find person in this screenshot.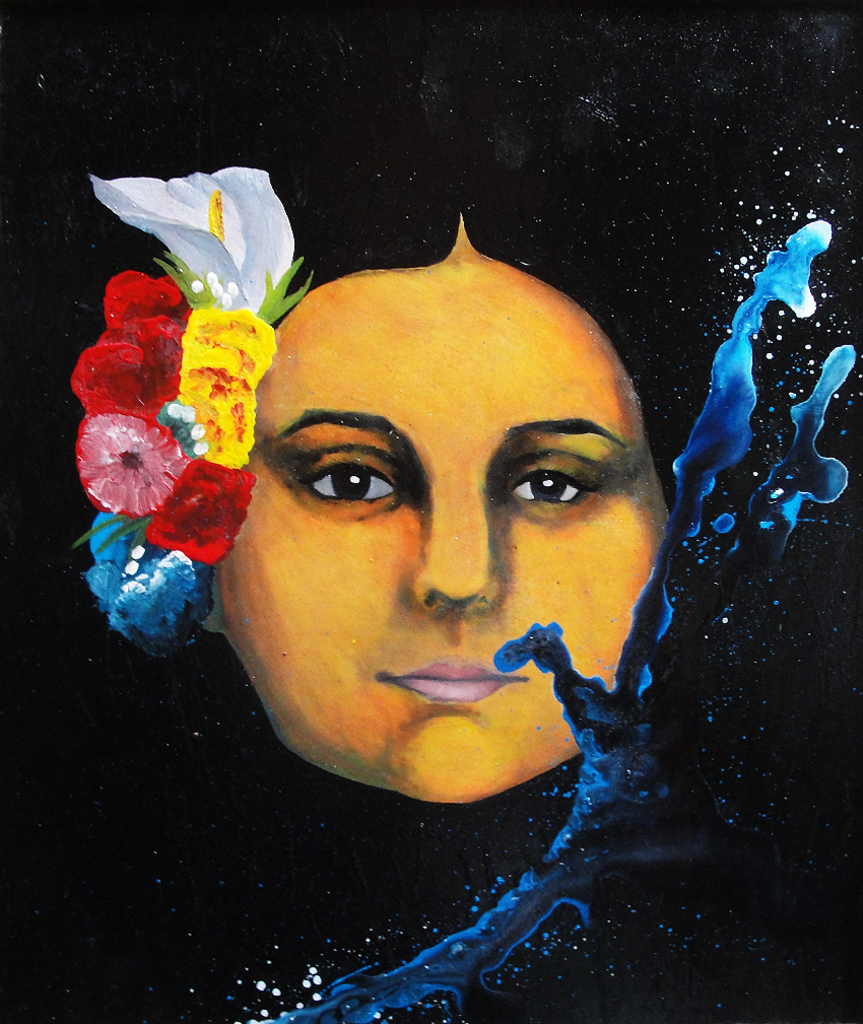
The bounding box for person is locate(200, 162, 710, 809).
